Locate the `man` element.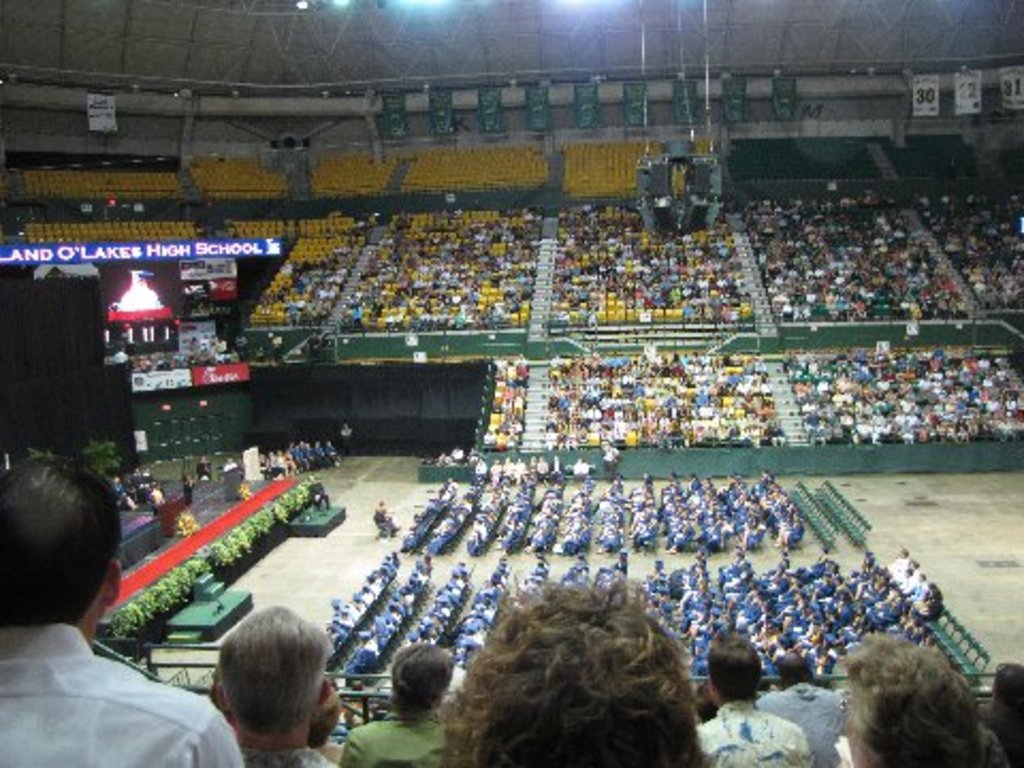
Element bbox: detection(751, 651, 855, 762).
